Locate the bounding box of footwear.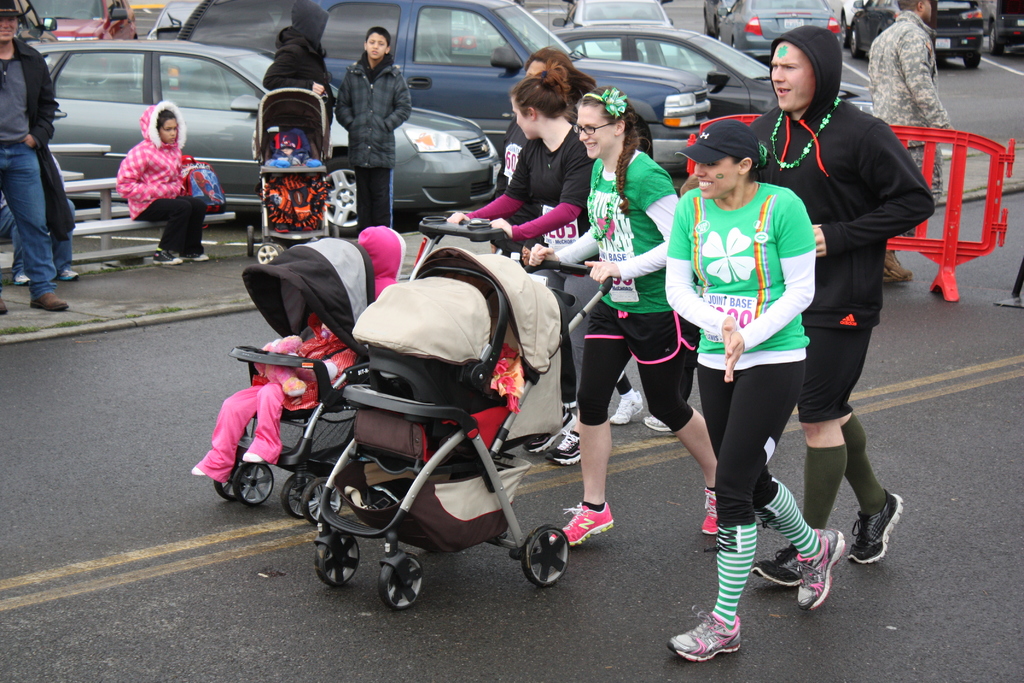
Bounding box: {"left": 879, "top": 251, "right": 910, "bottom": 278}.
